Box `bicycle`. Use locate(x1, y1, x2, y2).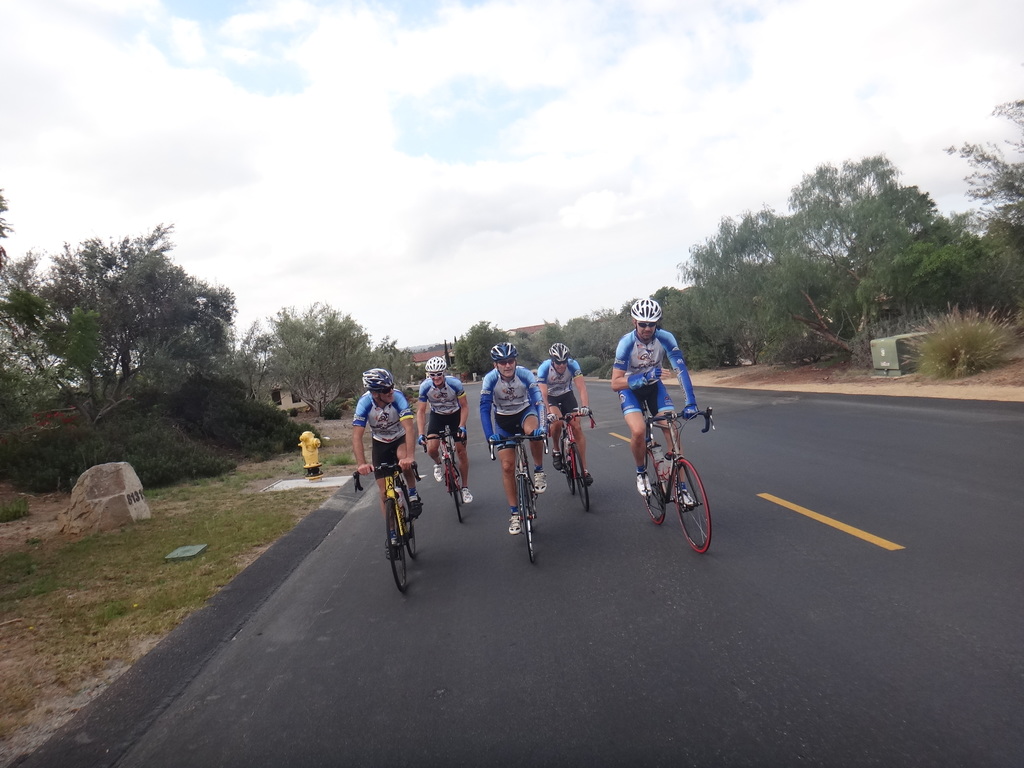
locate(362, 453, 420, 588).
